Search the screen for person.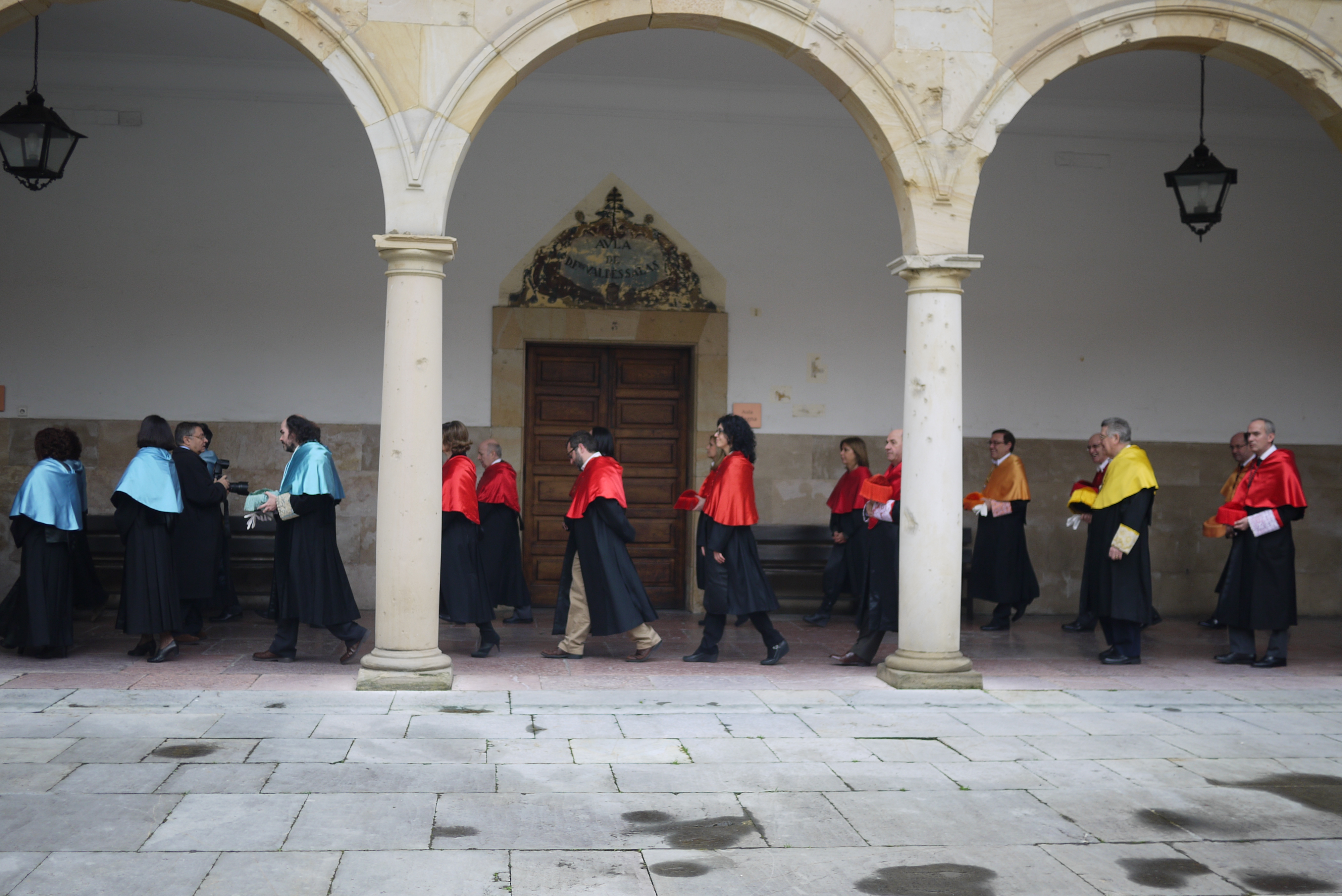
Found at l=411, t=144, r=421, b=162.
